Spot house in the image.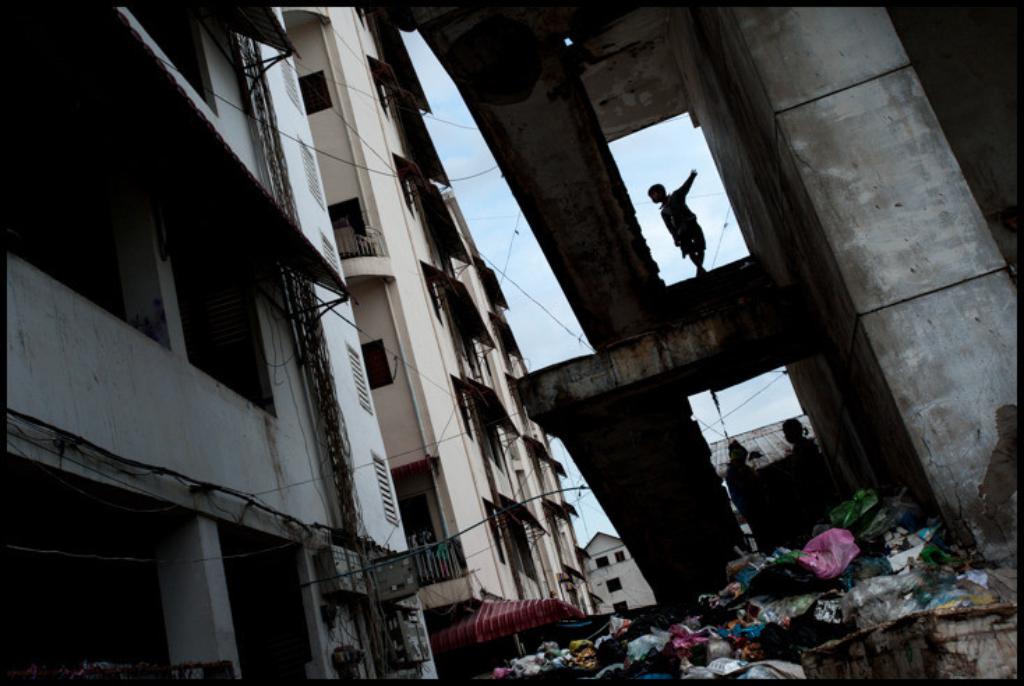
house found at detection(568, 554, 654, 604).
